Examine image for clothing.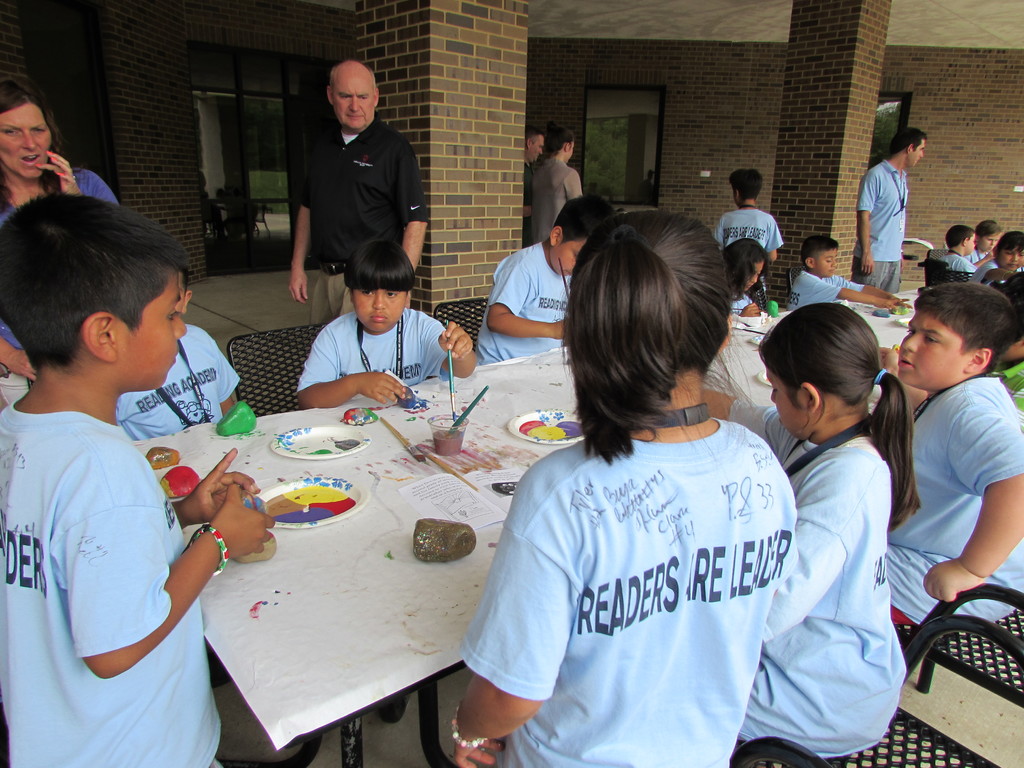
Examination result: Rect(295, 309, 451, 399).
